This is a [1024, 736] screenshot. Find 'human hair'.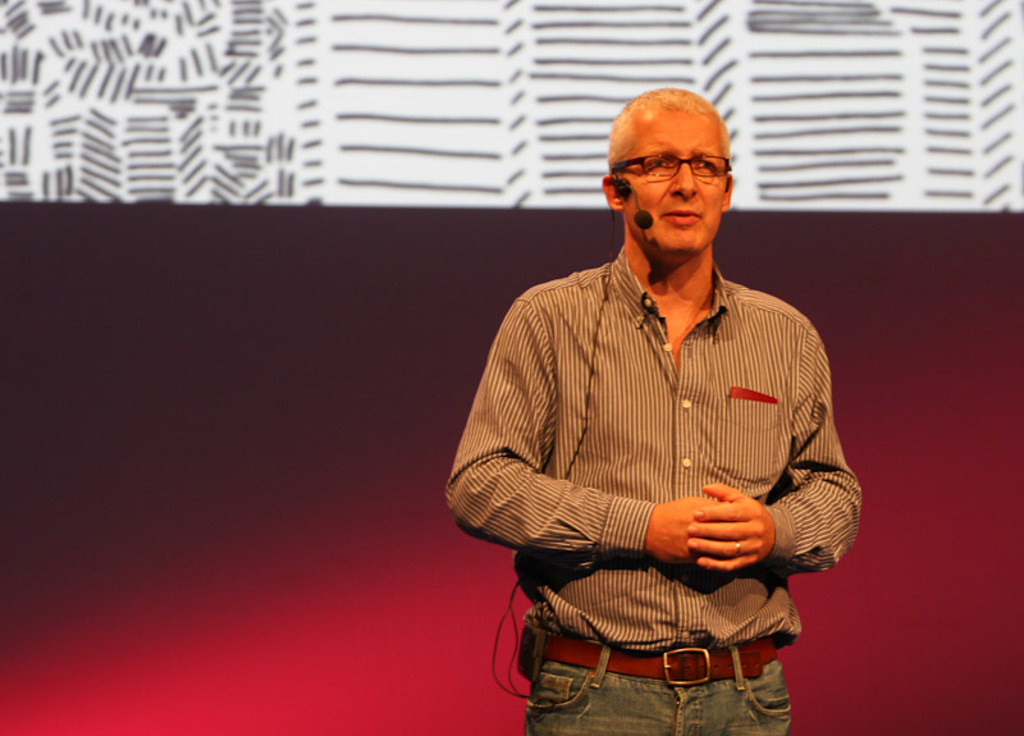
Bounding box: bbox(608, 84, 732, 165).
